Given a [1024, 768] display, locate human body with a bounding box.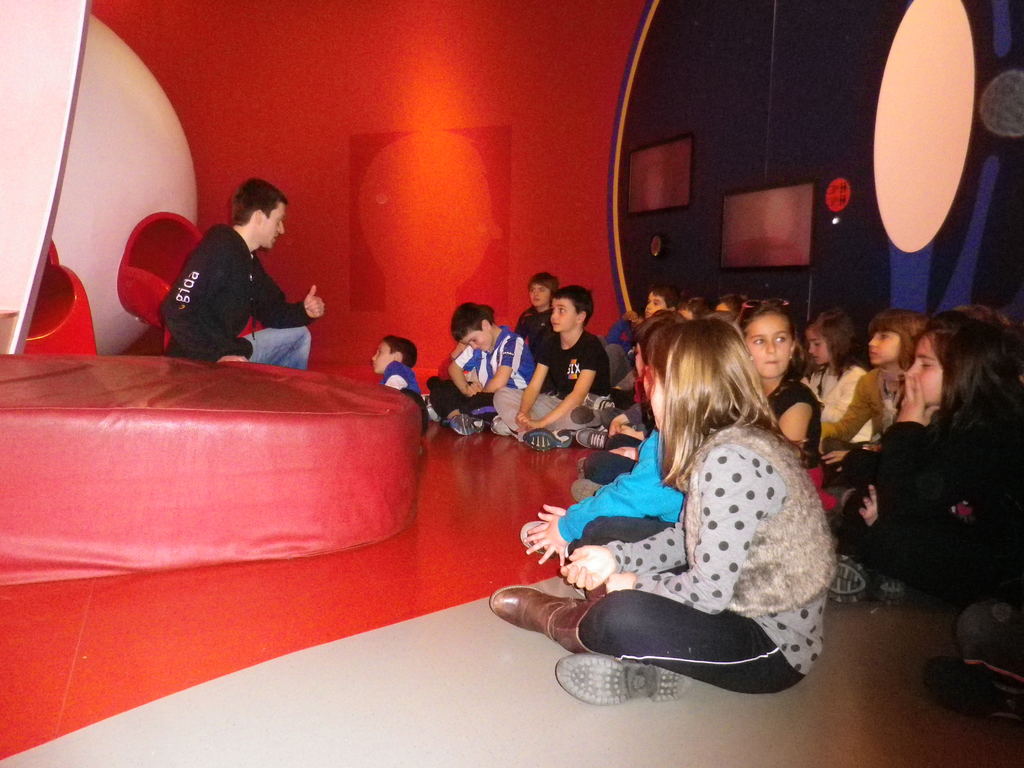
Located: bbox(844, 312, 1010, 625).
